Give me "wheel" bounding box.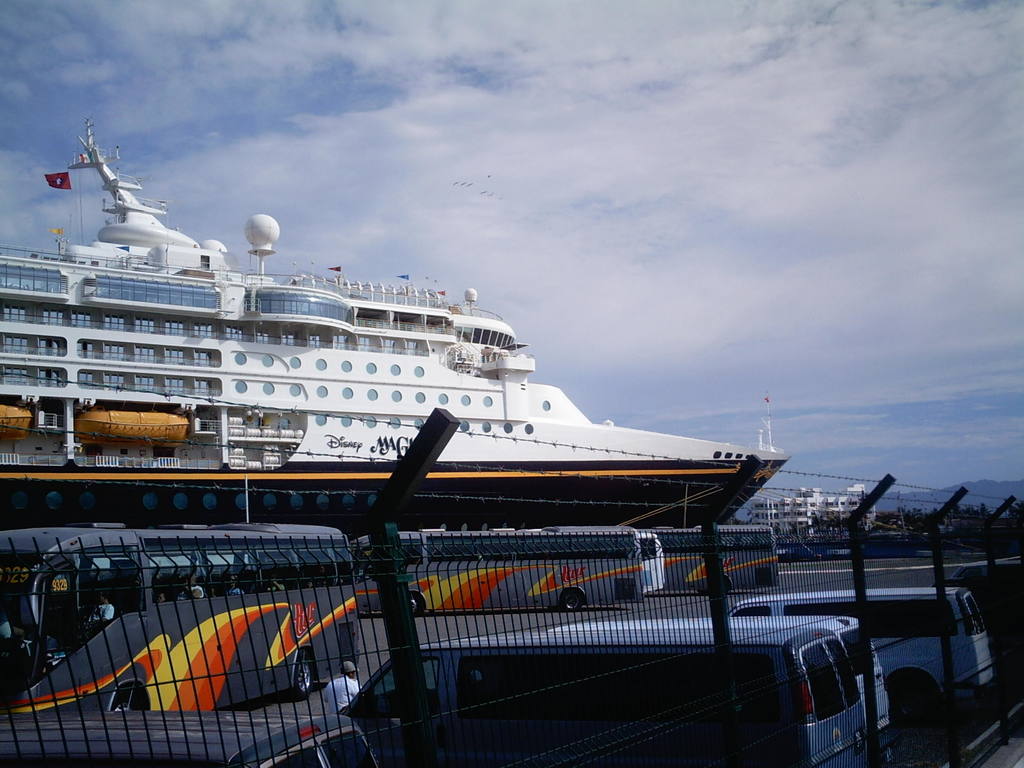
locate(559, 584, 584, 613).
